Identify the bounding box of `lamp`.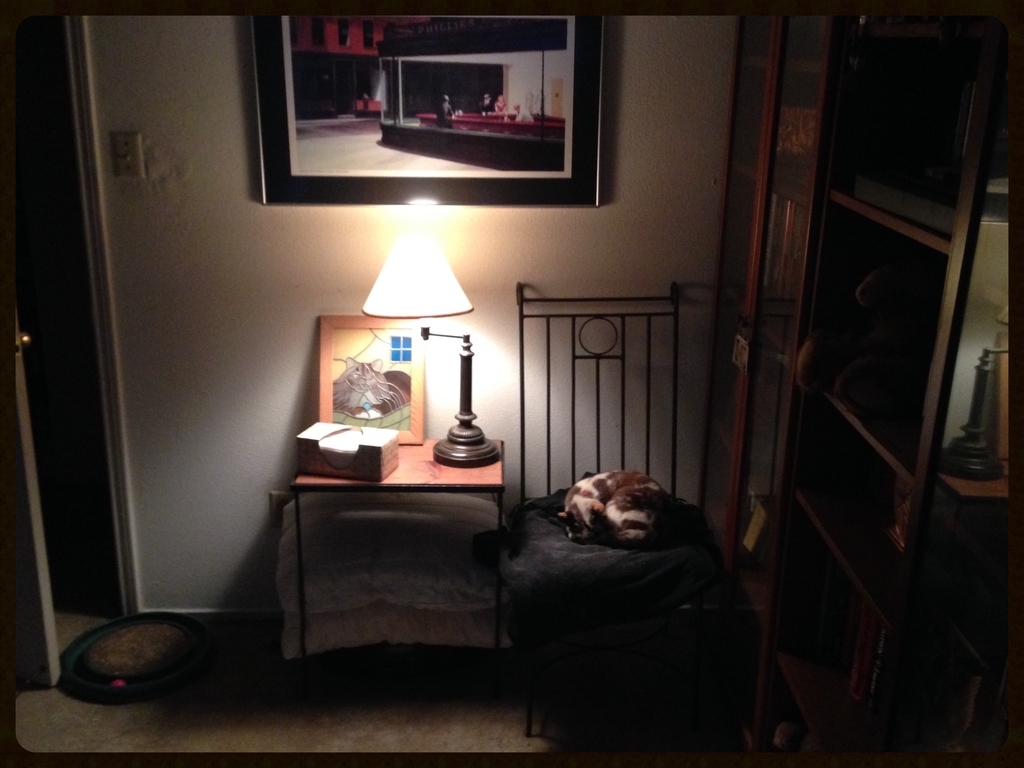
region(292, 100, 544, 503).
